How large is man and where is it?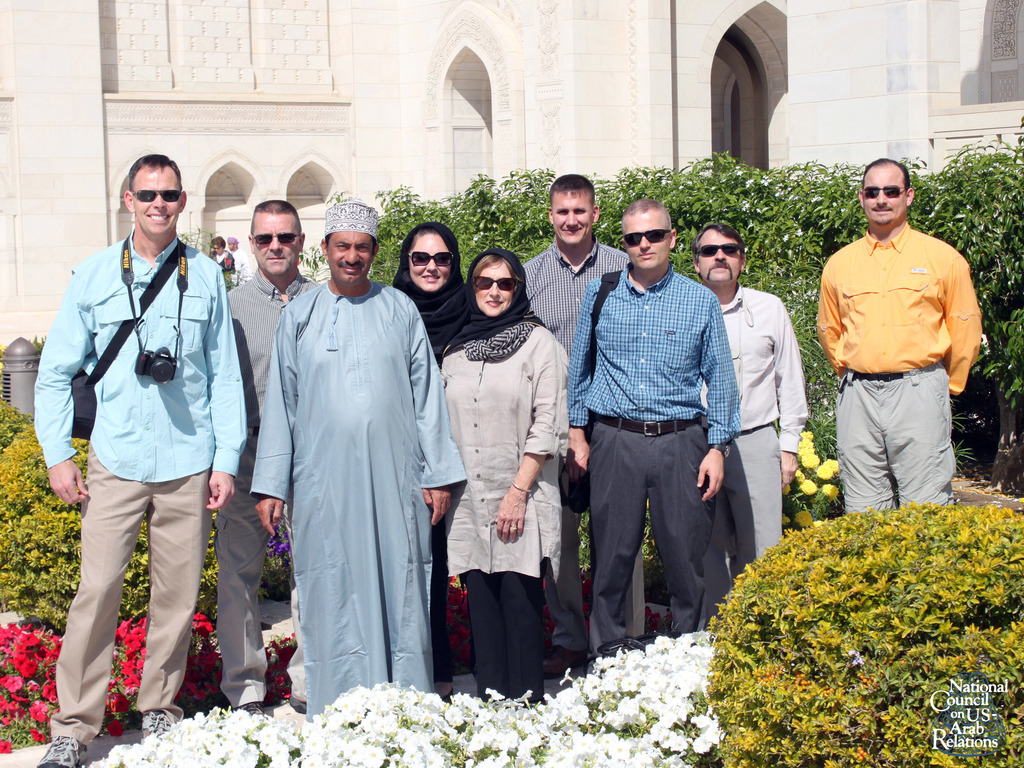
Bounding box: {"x1": 227, "y1": 236, "x2": 252, "y2": 284}.
